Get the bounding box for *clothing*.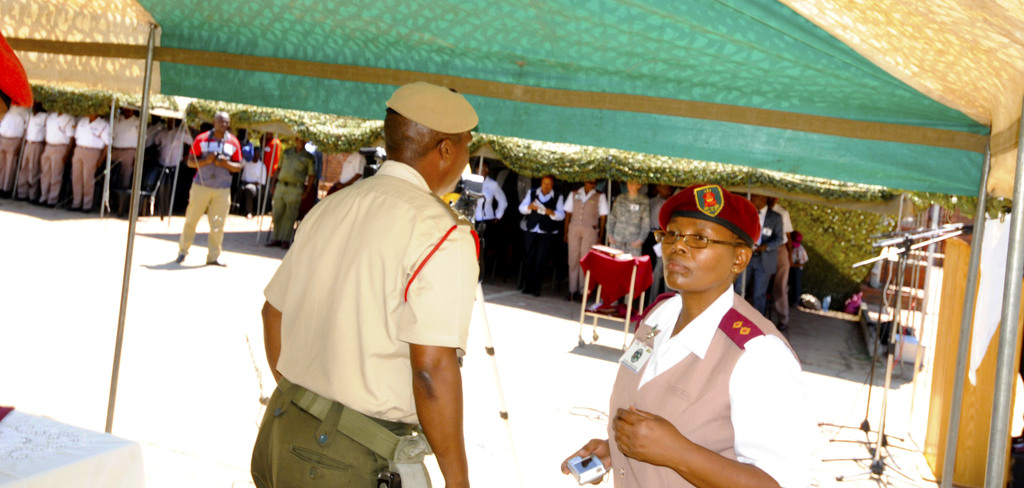
<region>613, 252, 810, 471</region>.
